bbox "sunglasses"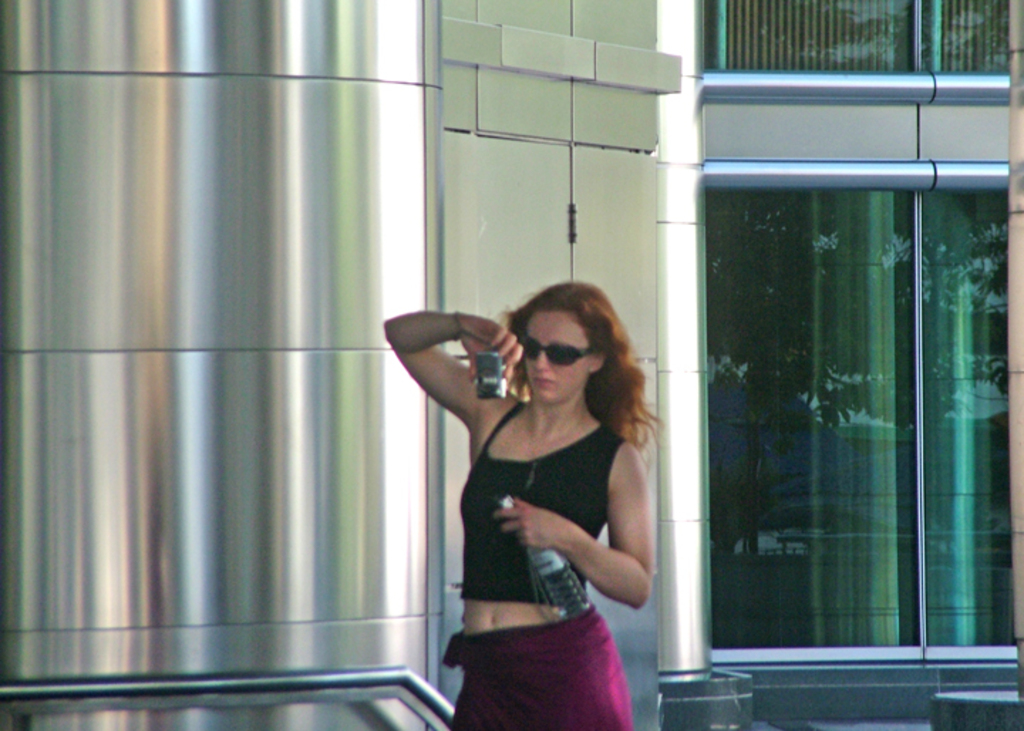
rect(509, 331, 602, 373)
